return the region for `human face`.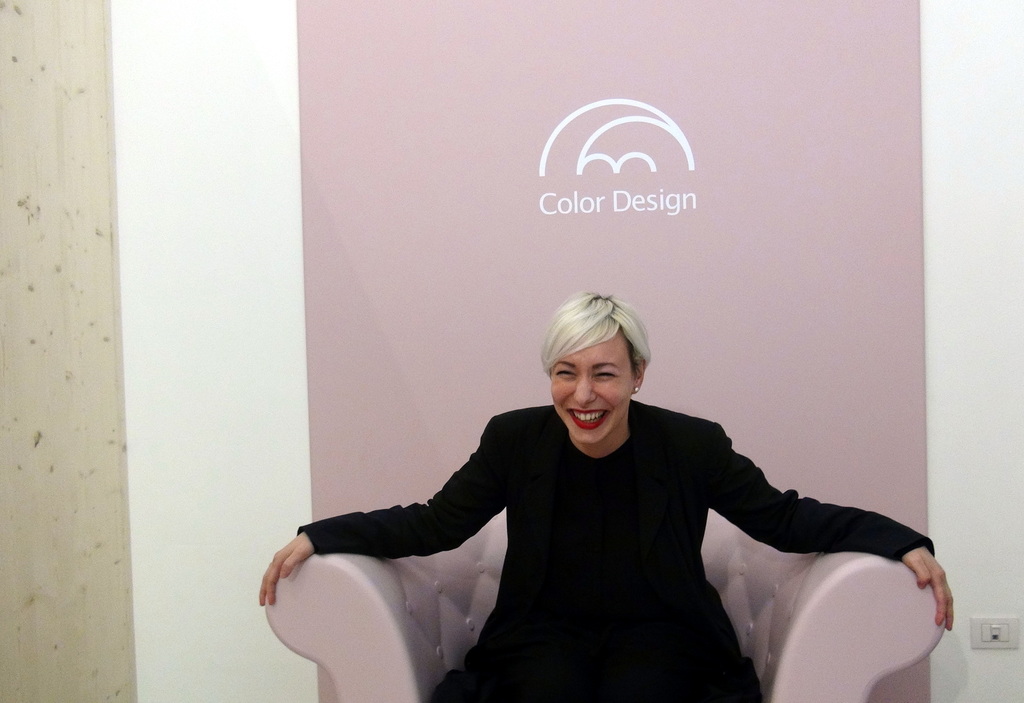
{"left": 550, "top": 341, "right": 632, "bottom": 442}.
